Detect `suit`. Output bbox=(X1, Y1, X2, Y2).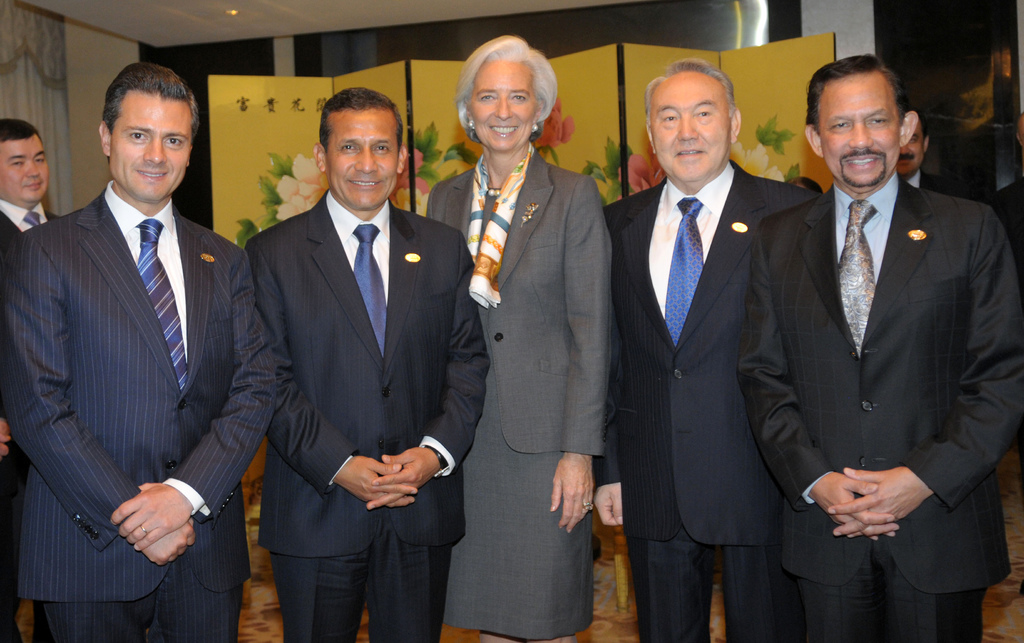
bbox=(744, 53, 1007, 636).
